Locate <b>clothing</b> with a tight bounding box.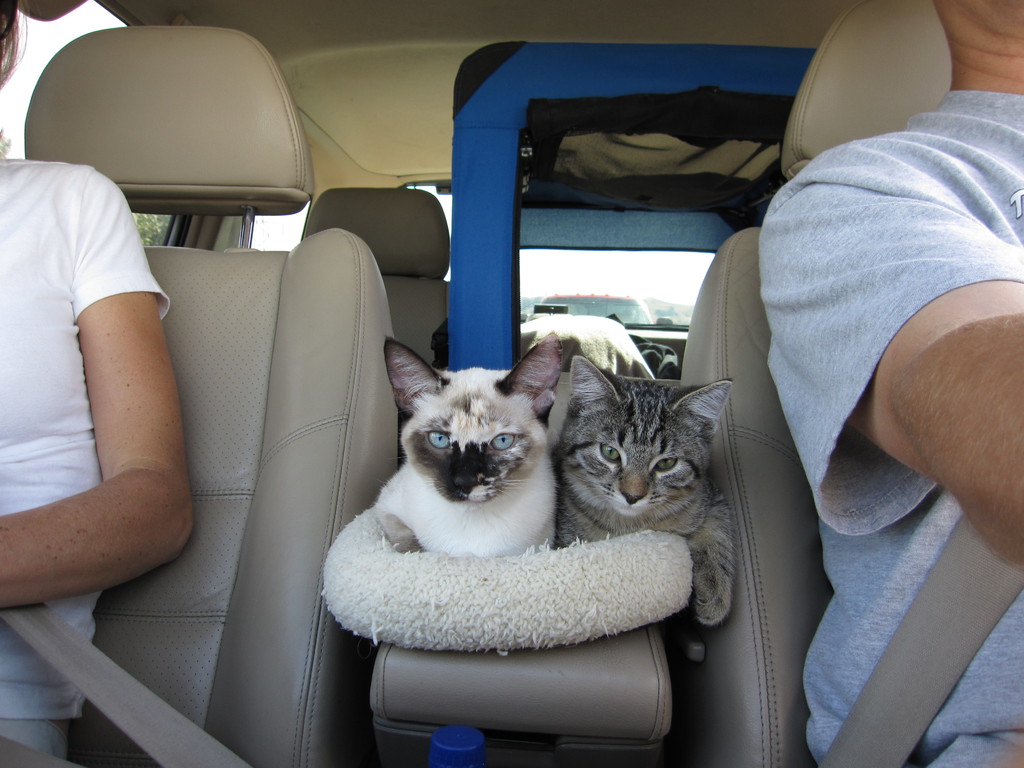
BBox(755, 77, 1023, 767).
